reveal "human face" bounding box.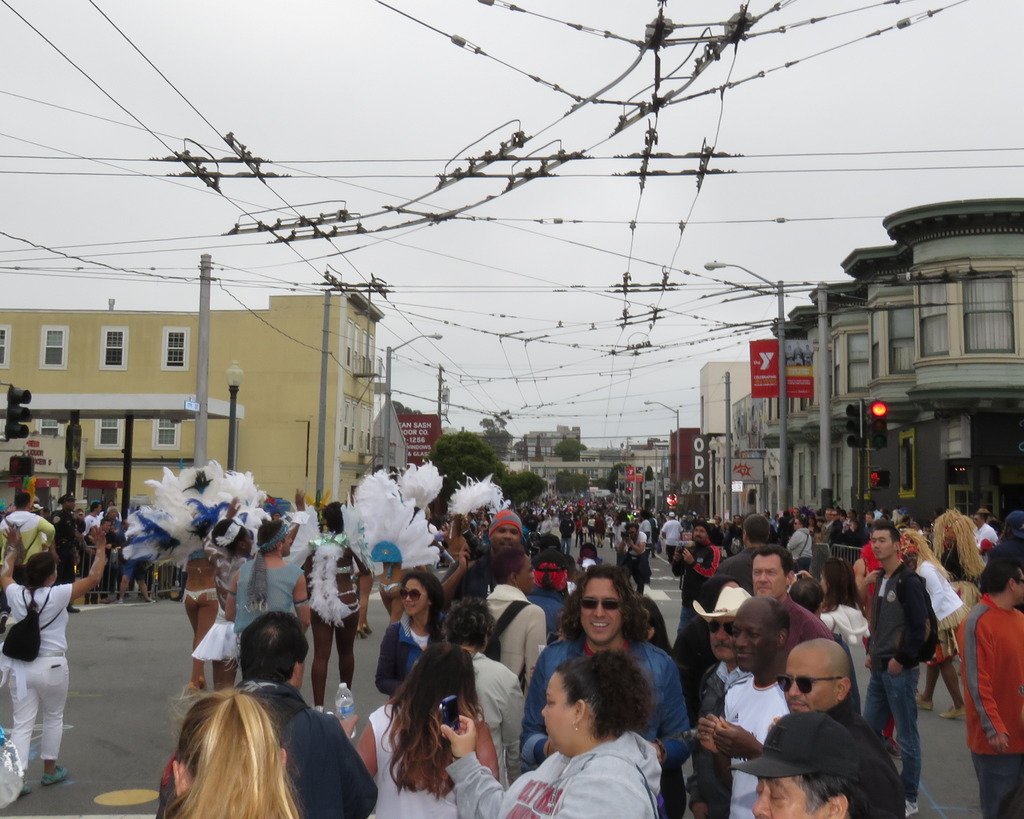
Revealed: BBox(246, 532, 253, 556).
